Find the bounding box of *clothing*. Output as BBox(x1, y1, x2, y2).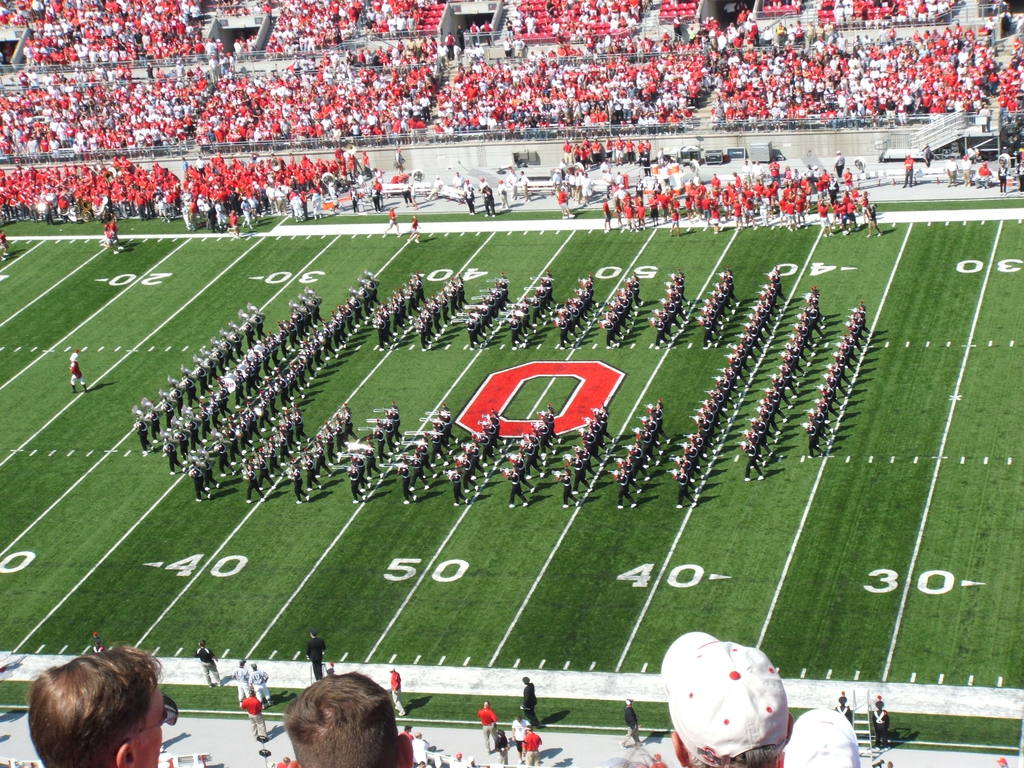
BBox(402, 729, 413, 738).
